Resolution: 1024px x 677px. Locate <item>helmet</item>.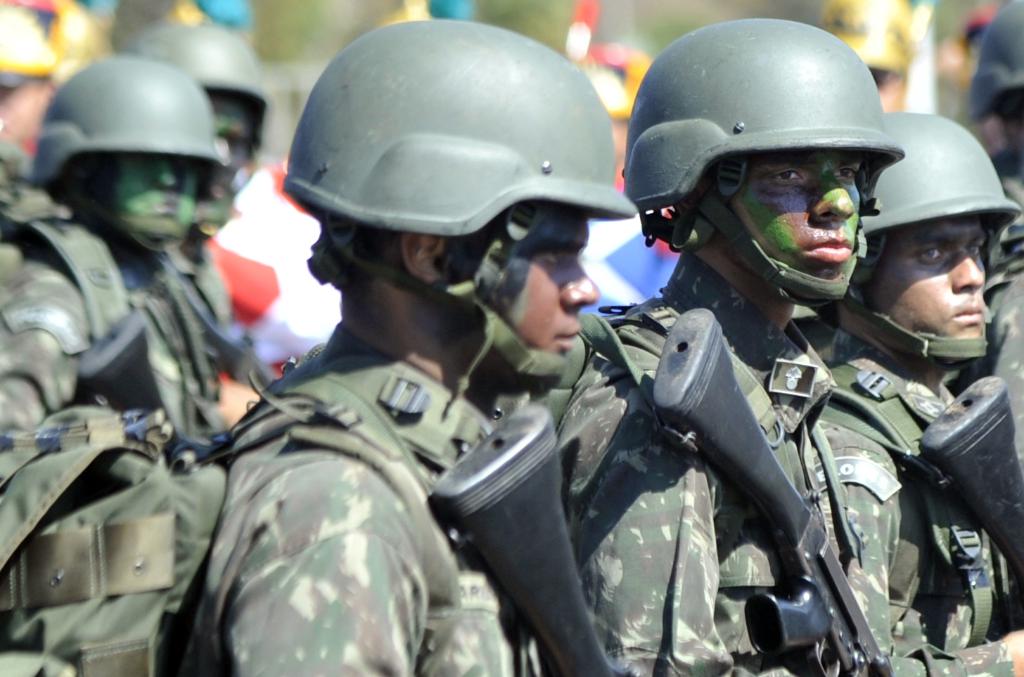
rect(266, 32, 637, 361).
